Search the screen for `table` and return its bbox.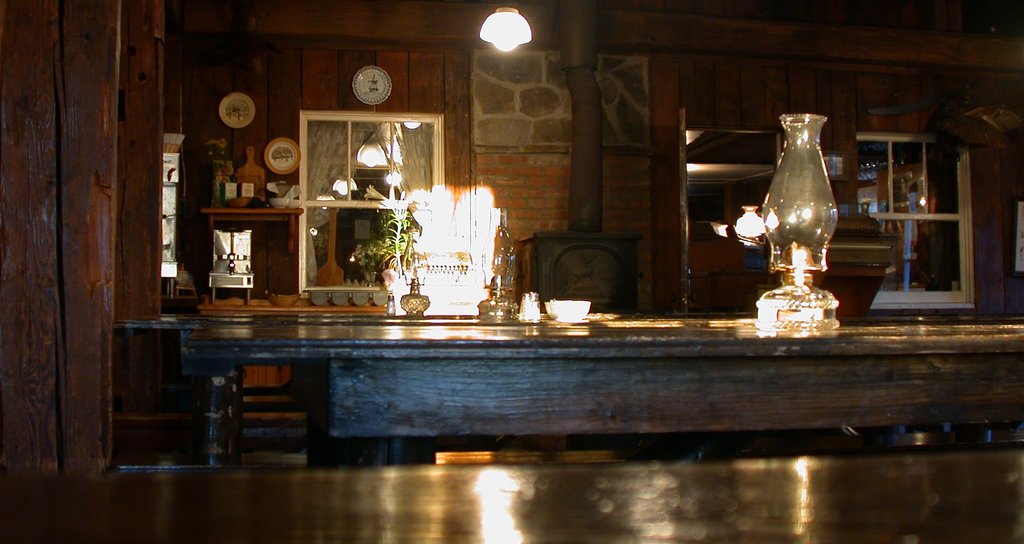
Found: BBox(177, 312, 1023, 452).
